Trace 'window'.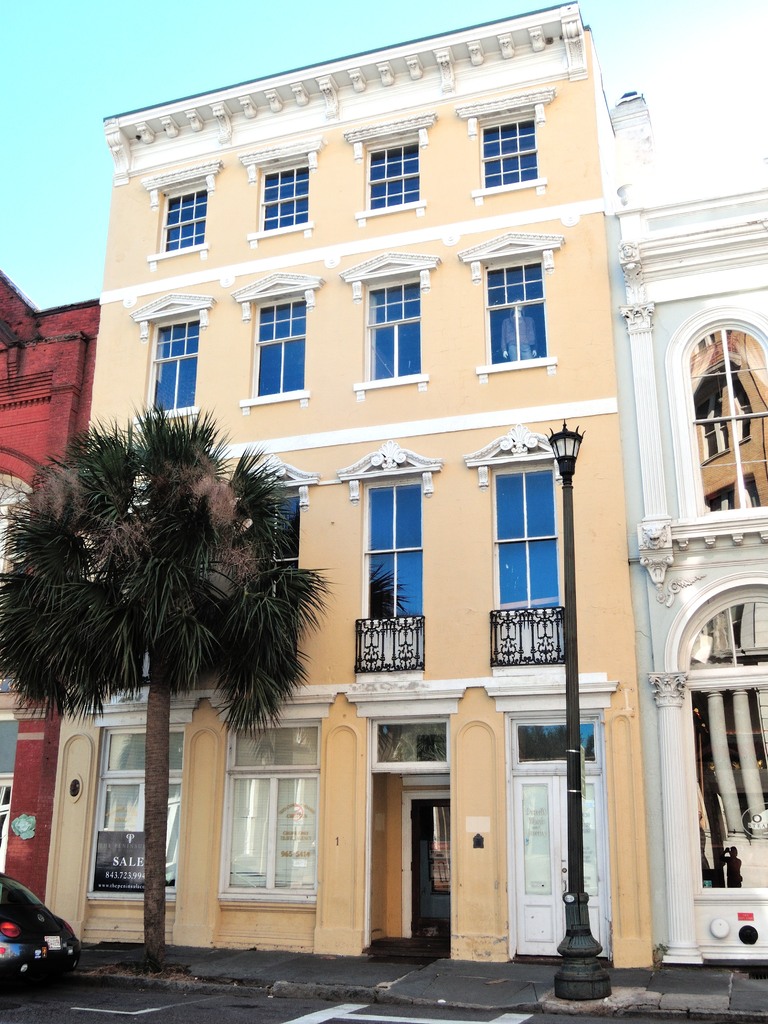
Traced to pyautogui.locateOnScreen(493, 469, 555, 614).
